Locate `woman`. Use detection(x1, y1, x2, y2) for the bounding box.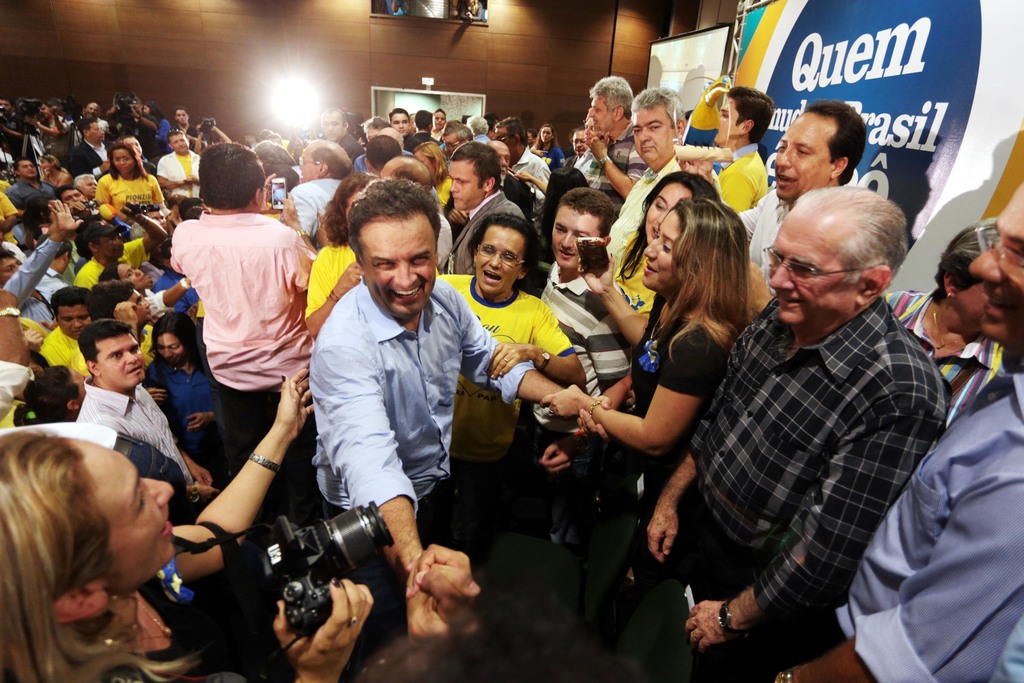
detection(602, 170, 771, 315).
